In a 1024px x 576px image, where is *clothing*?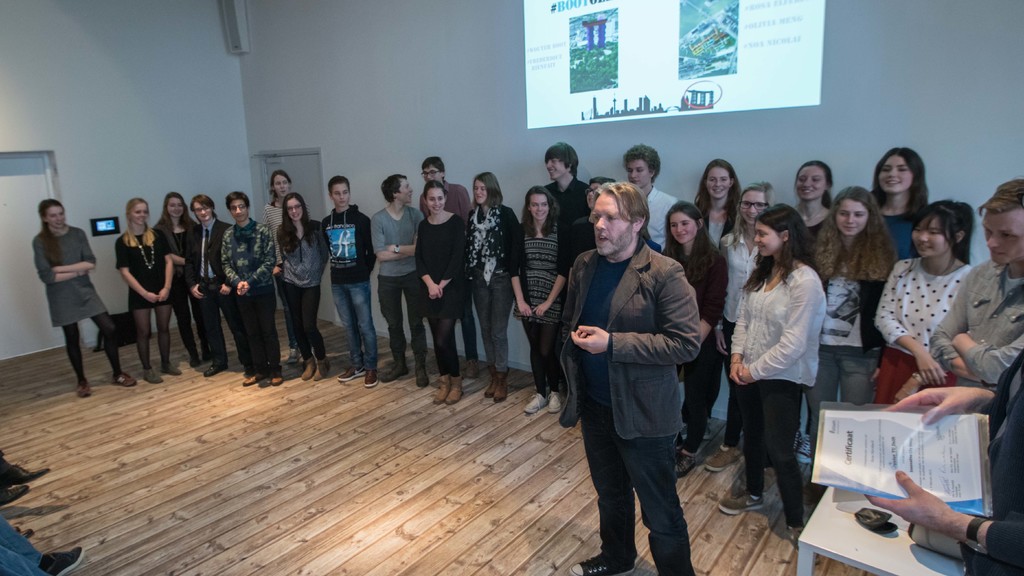
[324,200,379,368].
